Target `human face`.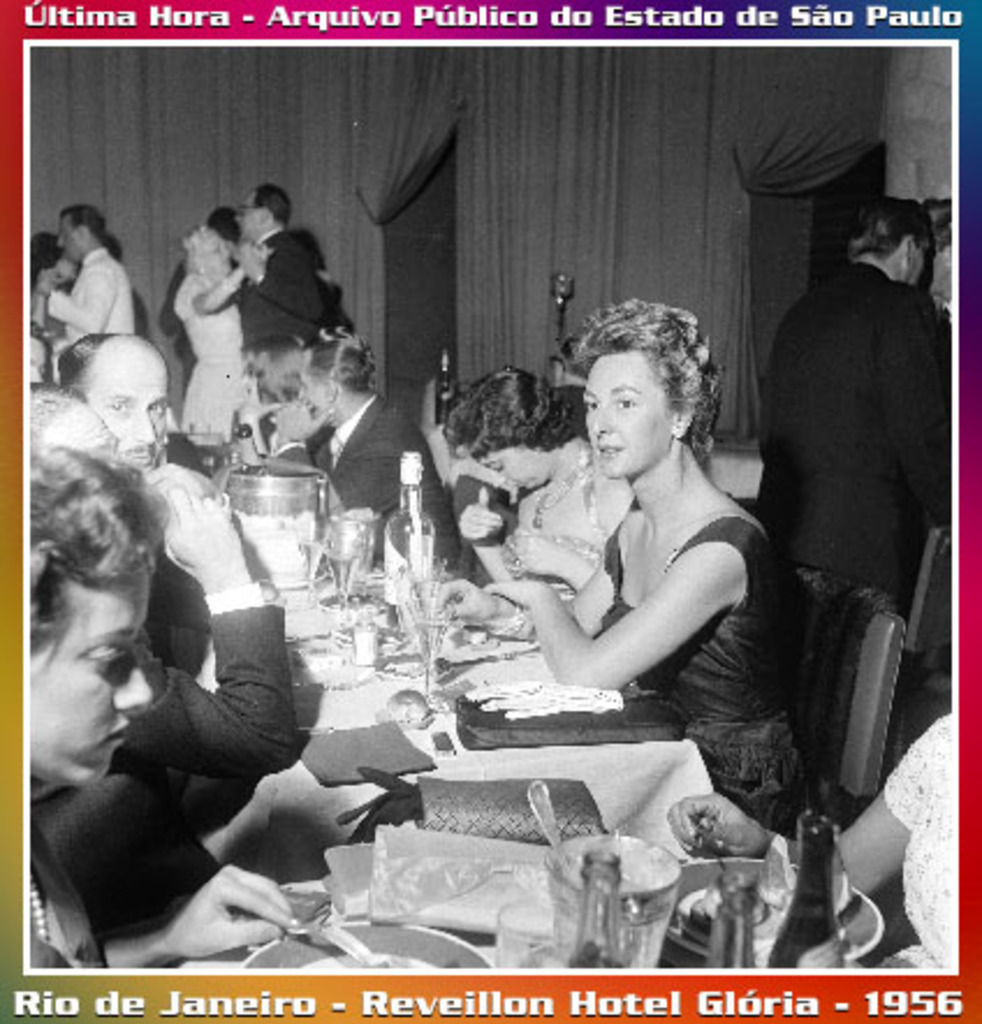
Target region: [584, 359, 667, 480].
